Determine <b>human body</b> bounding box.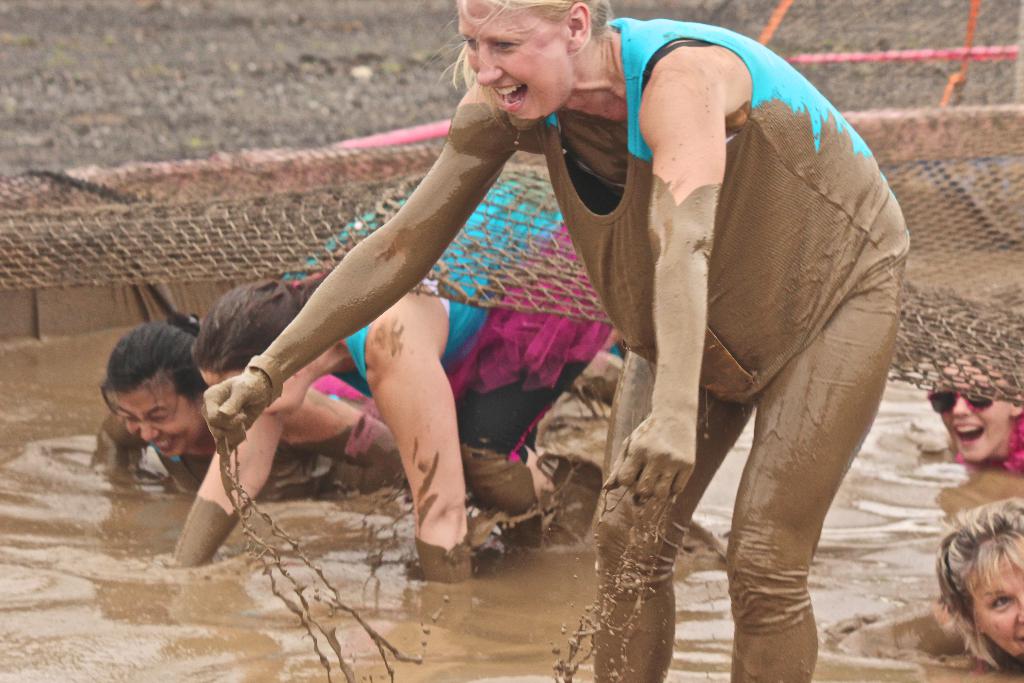
Determined: [left=161, top=185, right=653, bottom=597].
